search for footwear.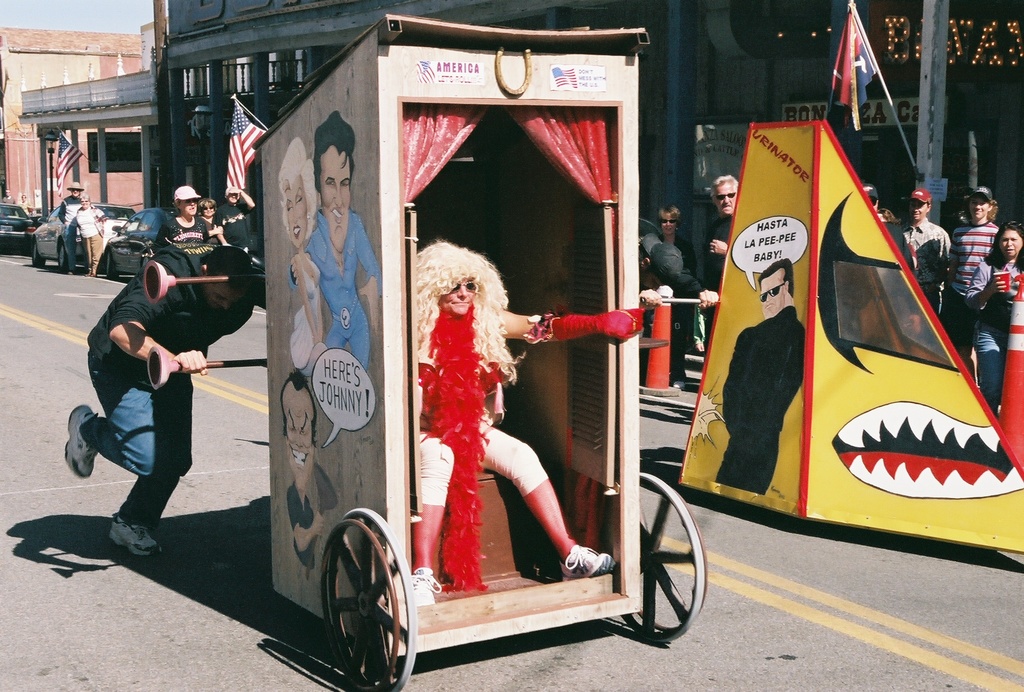
Found at (63,402,99,478).
